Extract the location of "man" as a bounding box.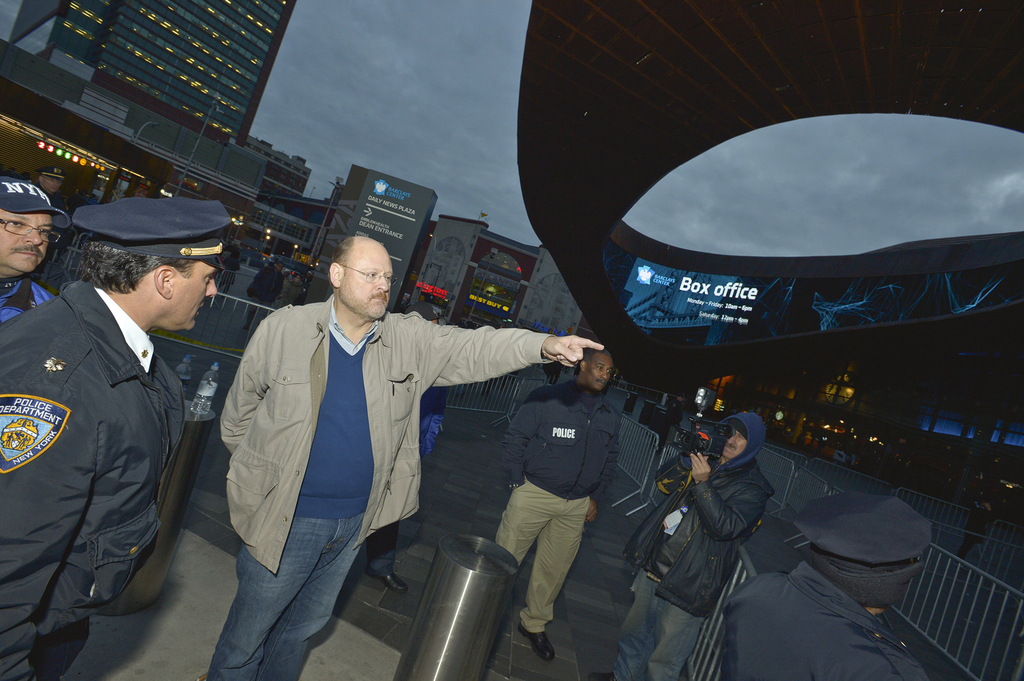
<region>208, 230, 609, 680</region>.
